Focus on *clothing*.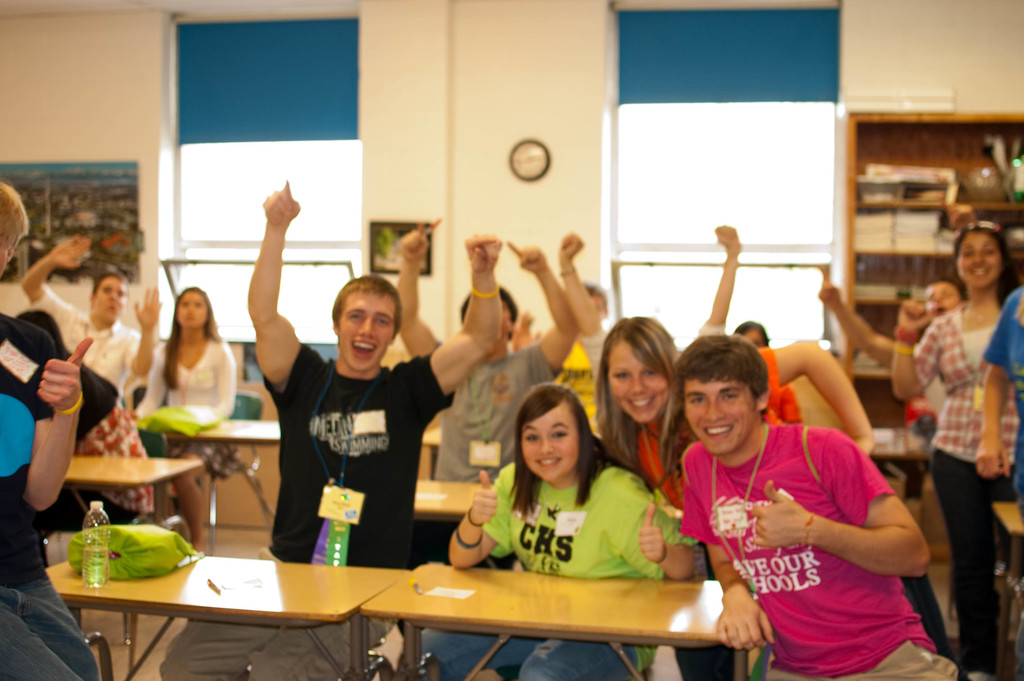
Focused at bbox=(422, 464, 696, 680).
